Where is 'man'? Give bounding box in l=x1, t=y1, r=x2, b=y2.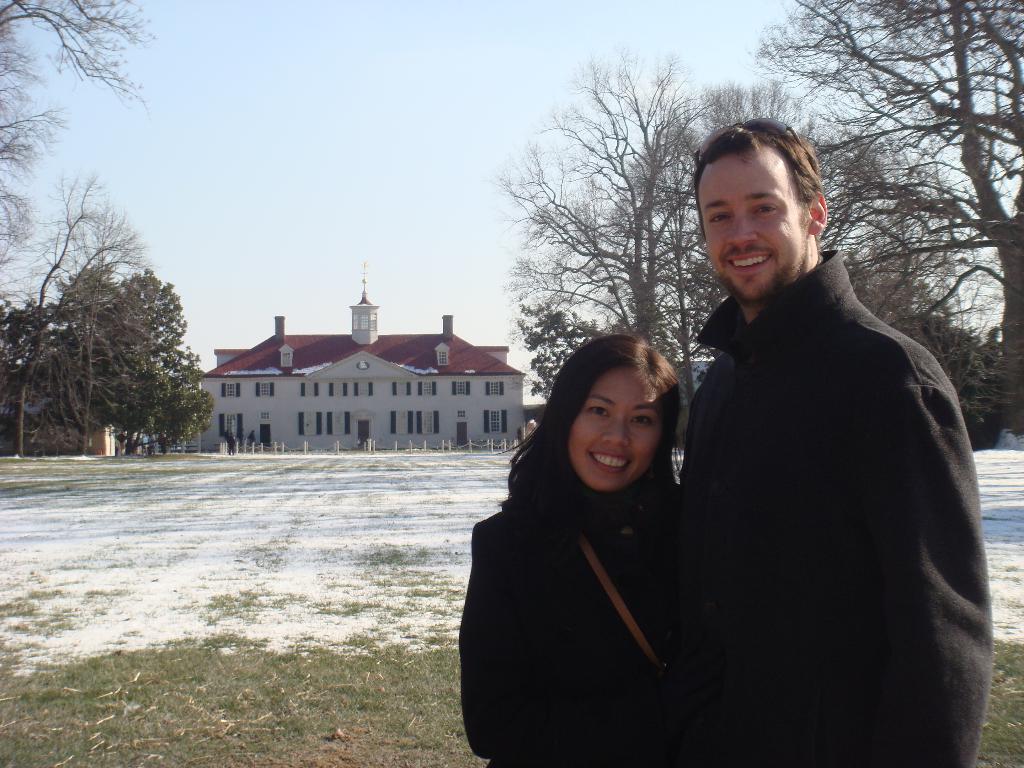
l=118, t=431, r=129, b=457.
